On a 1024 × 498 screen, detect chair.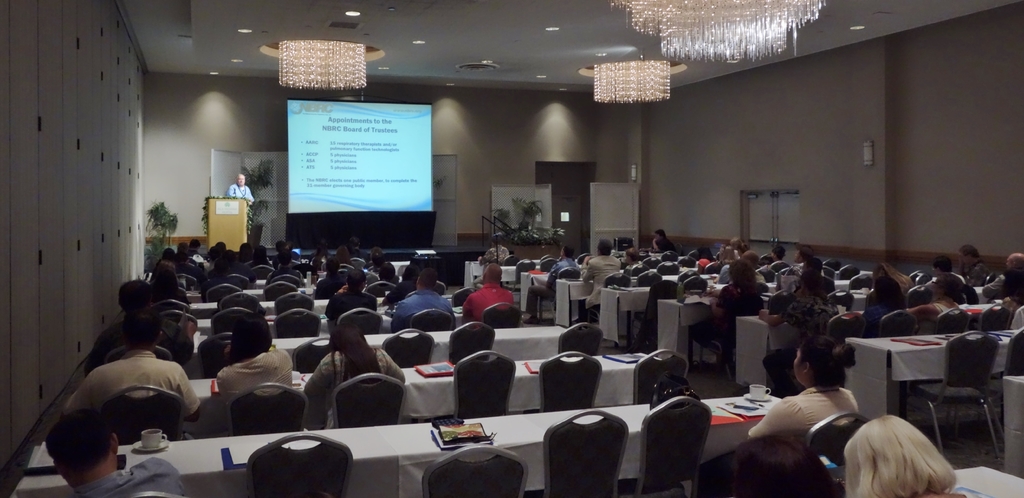
x1=770 y1=260 x2=796 y2=274.
